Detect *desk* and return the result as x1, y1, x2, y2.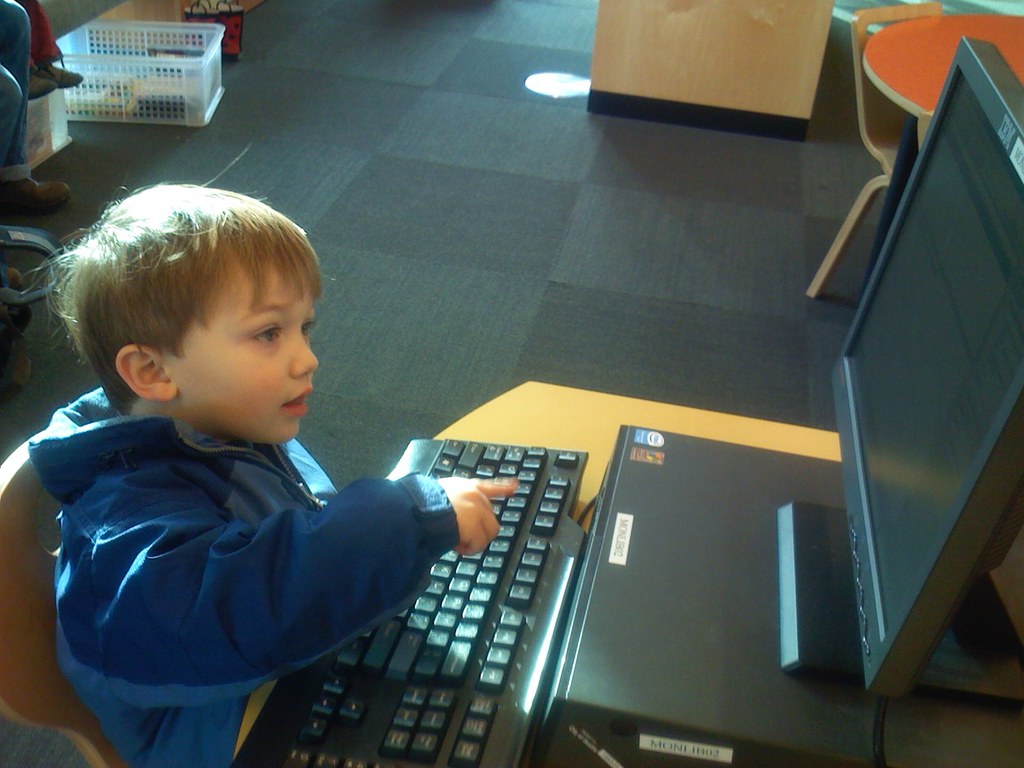
248, 379, 1023, 767.
